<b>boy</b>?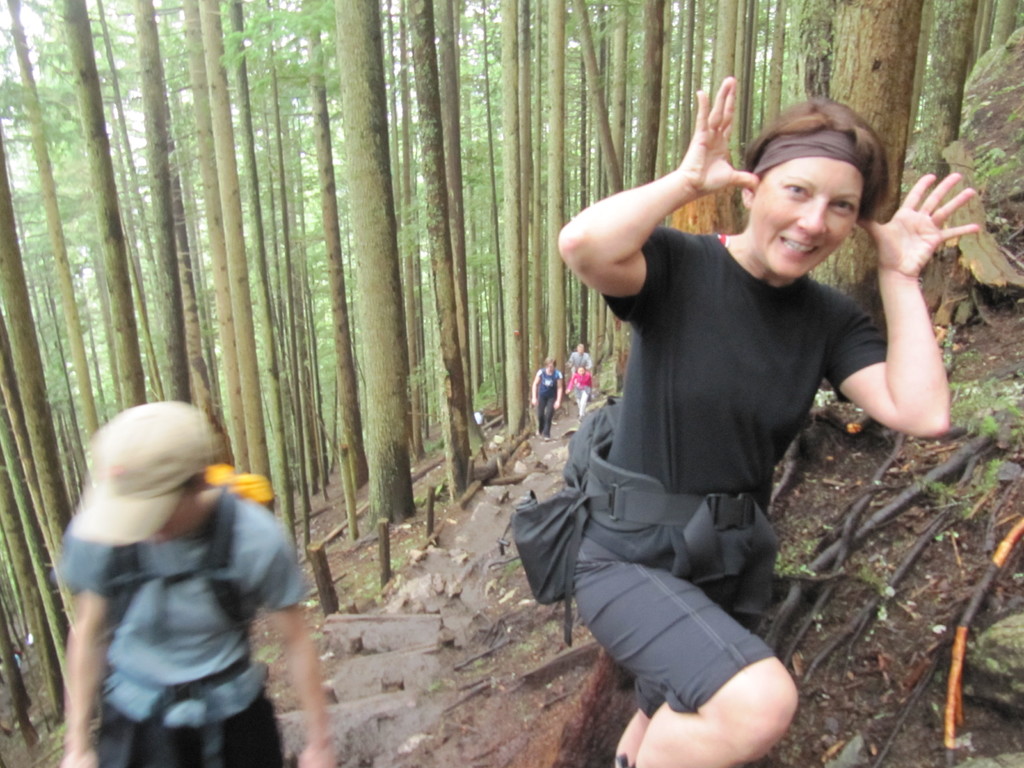
Rect(67, 392, 335, 767)
